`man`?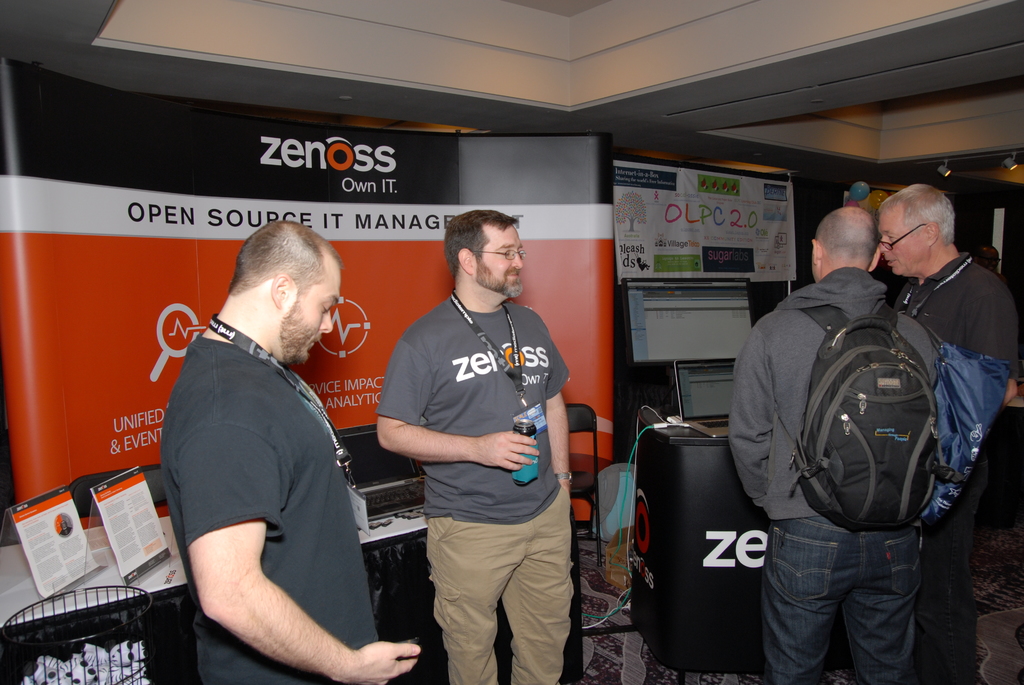
box=[373, 203, 578, 684]
